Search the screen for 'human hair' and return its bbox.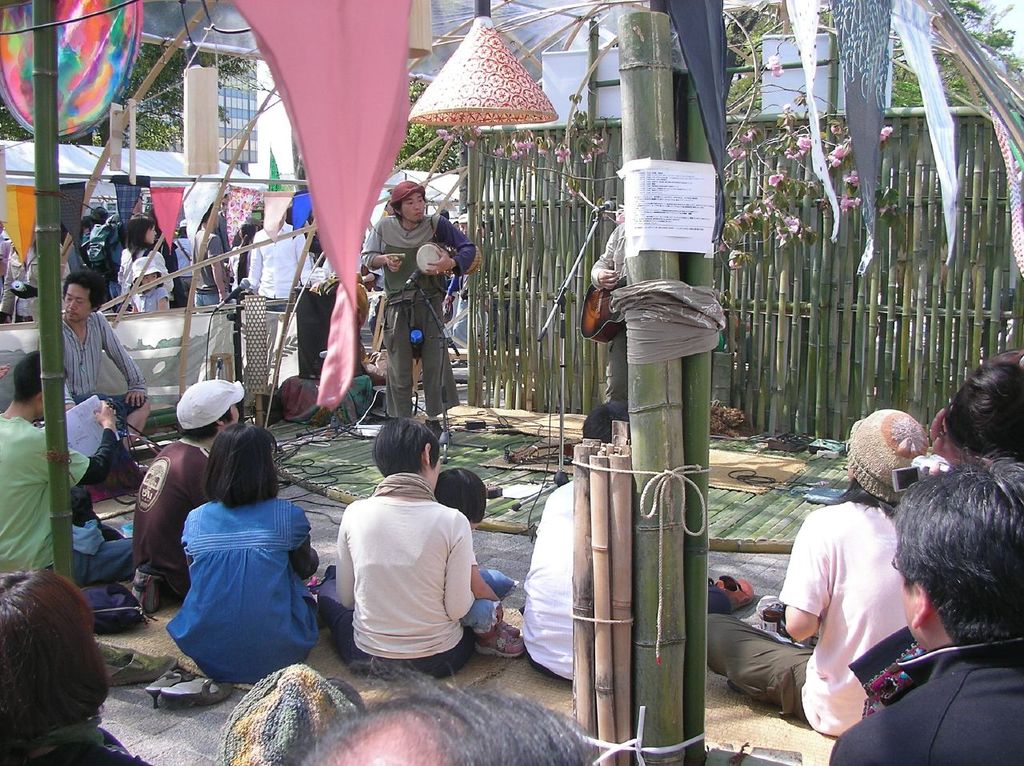
Found: [x1=898, y1=455, x2=1022, y2=644].
